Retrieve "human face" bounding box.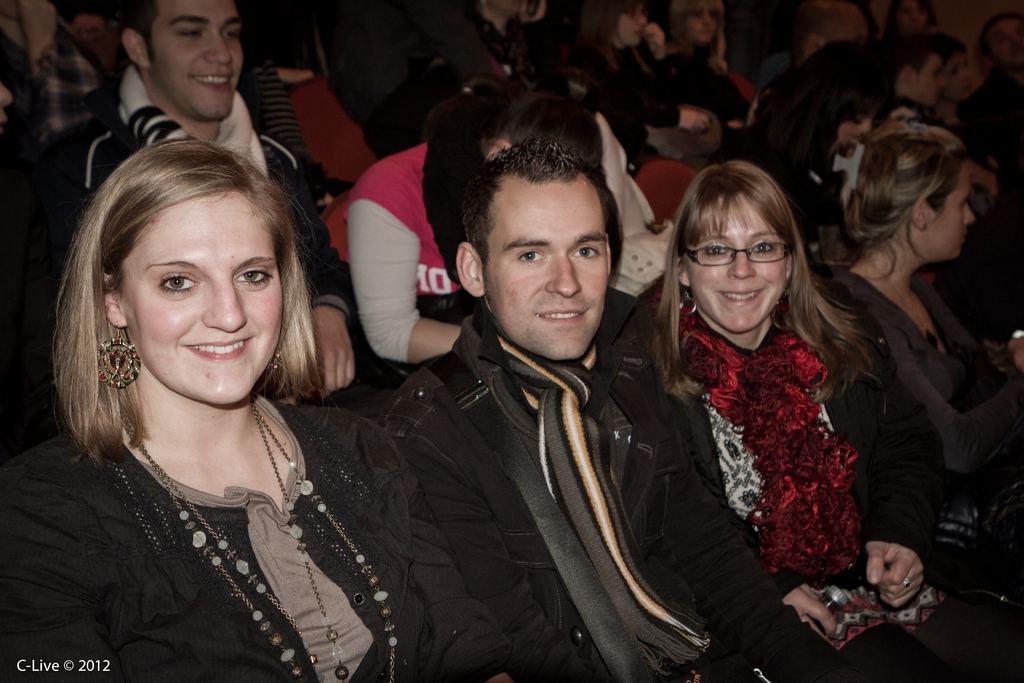
Bounding box: 930, 170, 975, 268.
